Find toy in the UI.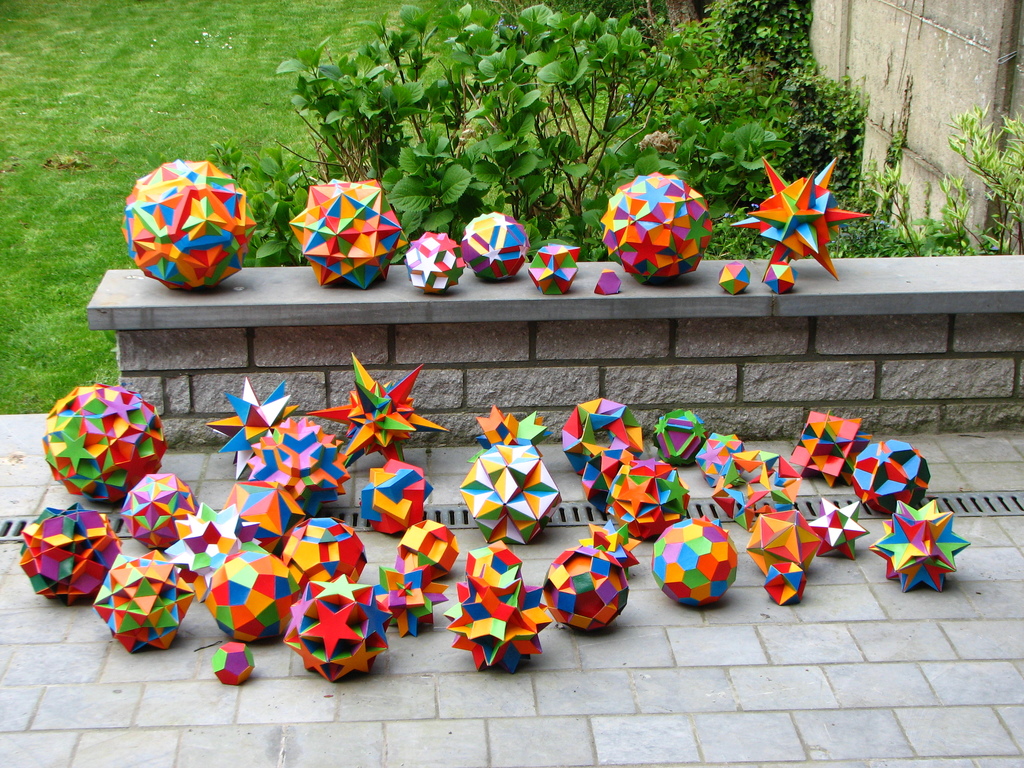
UI element at l=728, t=152, r=879, b=300.
